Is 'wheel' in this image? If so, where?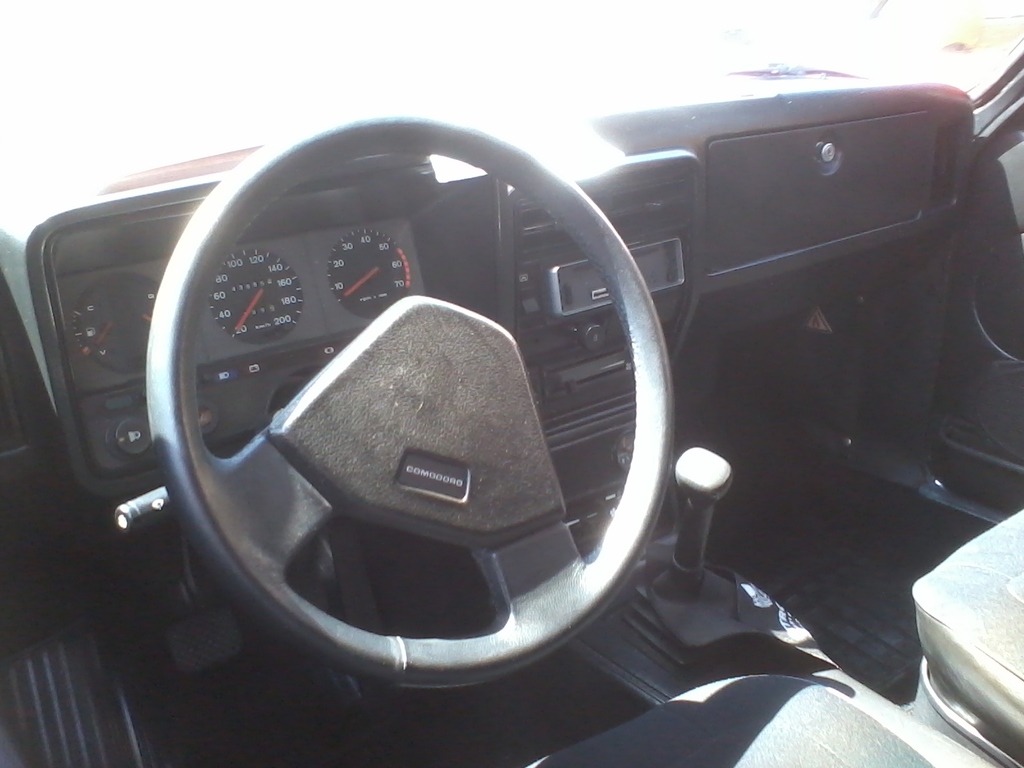
Yes, at pyautogui.locateOnScreen(114, 125, 693, 705).
